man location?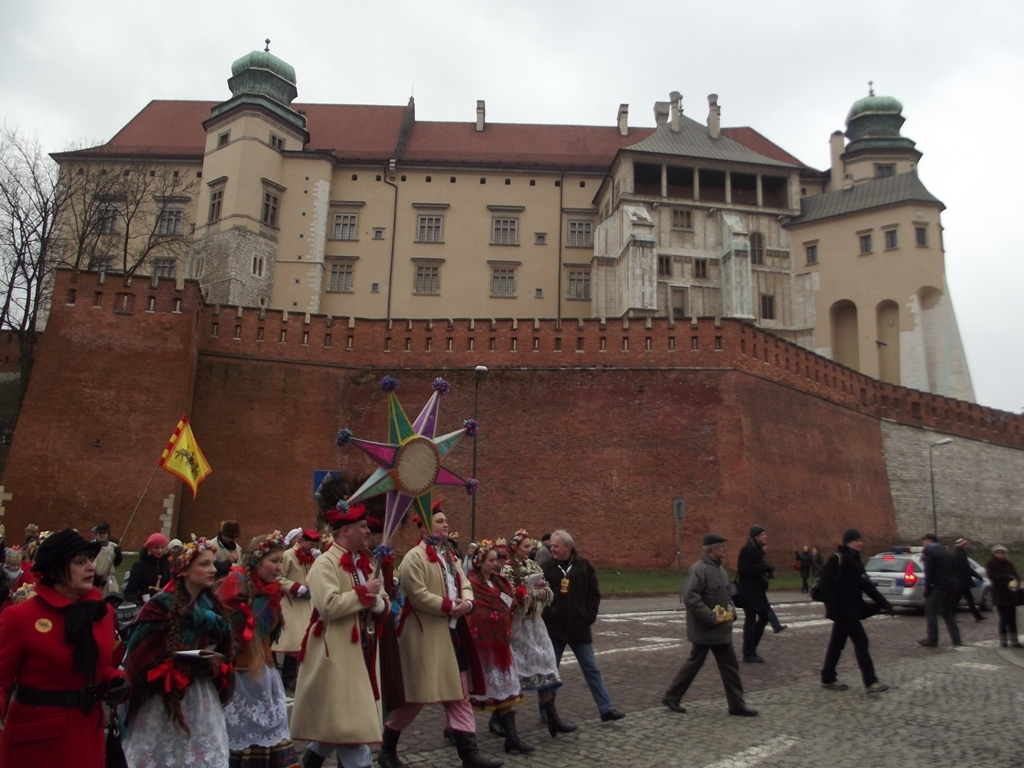
(x1=290, y1=505, x2=392, y2=767)
